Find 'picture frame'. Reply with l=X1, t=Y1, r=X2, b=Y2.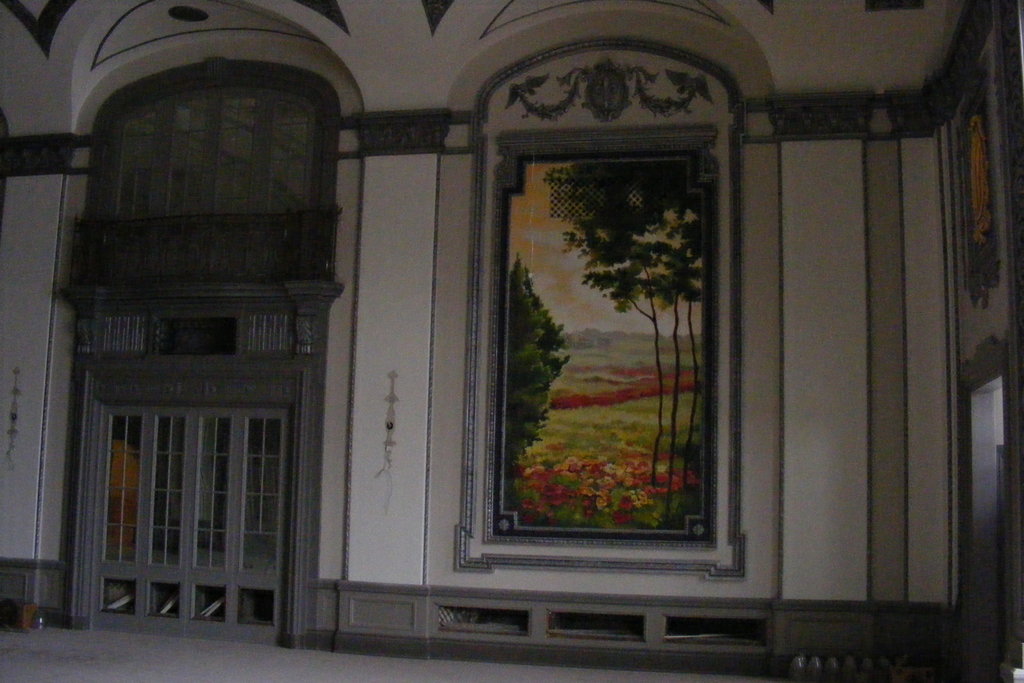
l=488, t=128, r=716, b=546.
